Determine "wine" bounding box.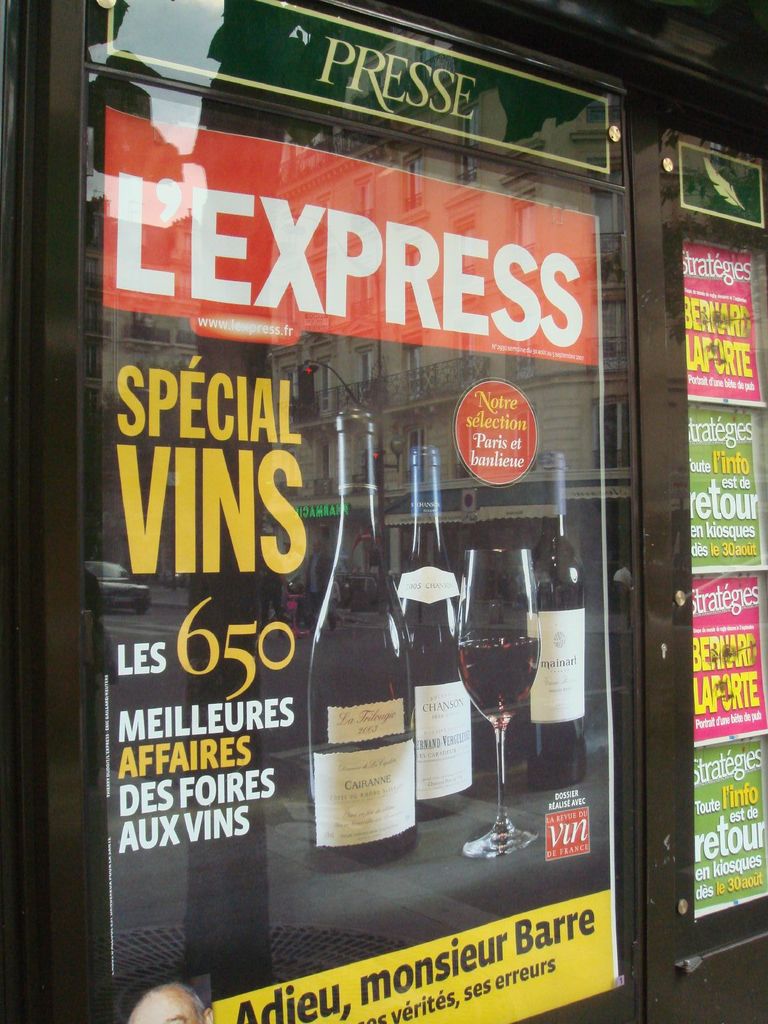
Determined: 295 402 417 879.
